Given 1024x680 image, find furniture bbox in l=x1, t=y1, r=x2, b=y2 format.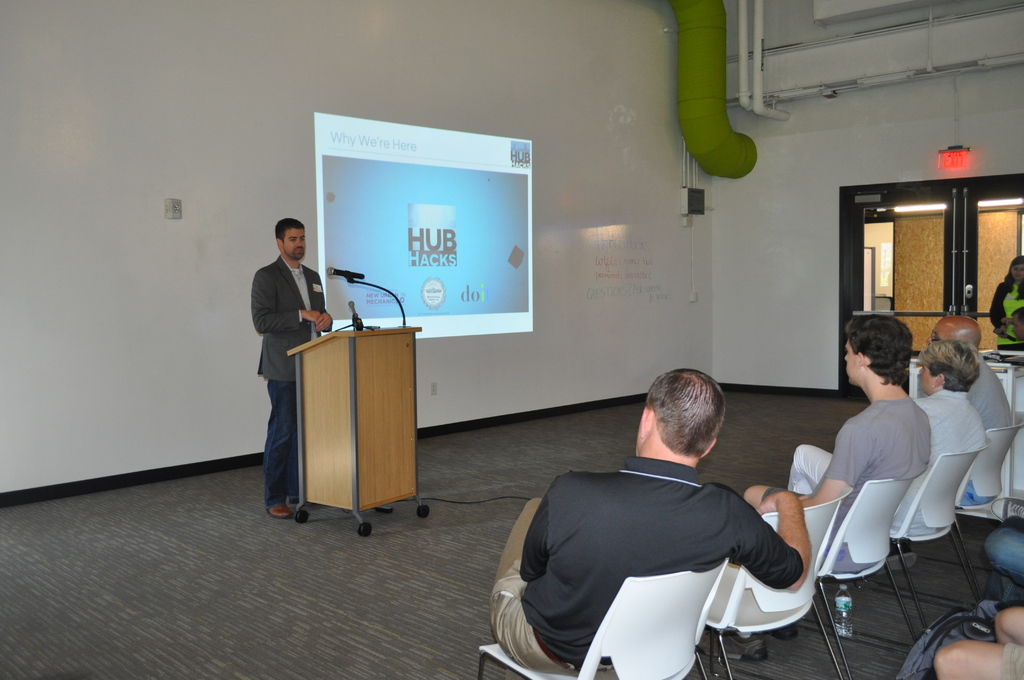
l=890, t=435, r=990, b=627.
